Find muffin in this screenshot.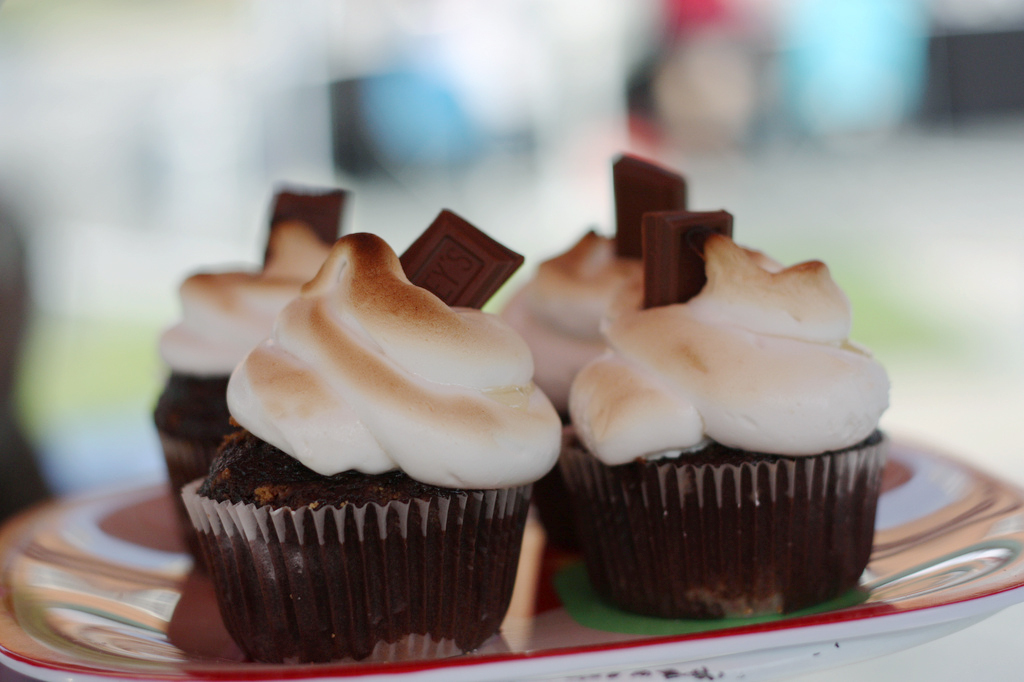
The bounding box for muffin is 184, 202, 569, 665.
